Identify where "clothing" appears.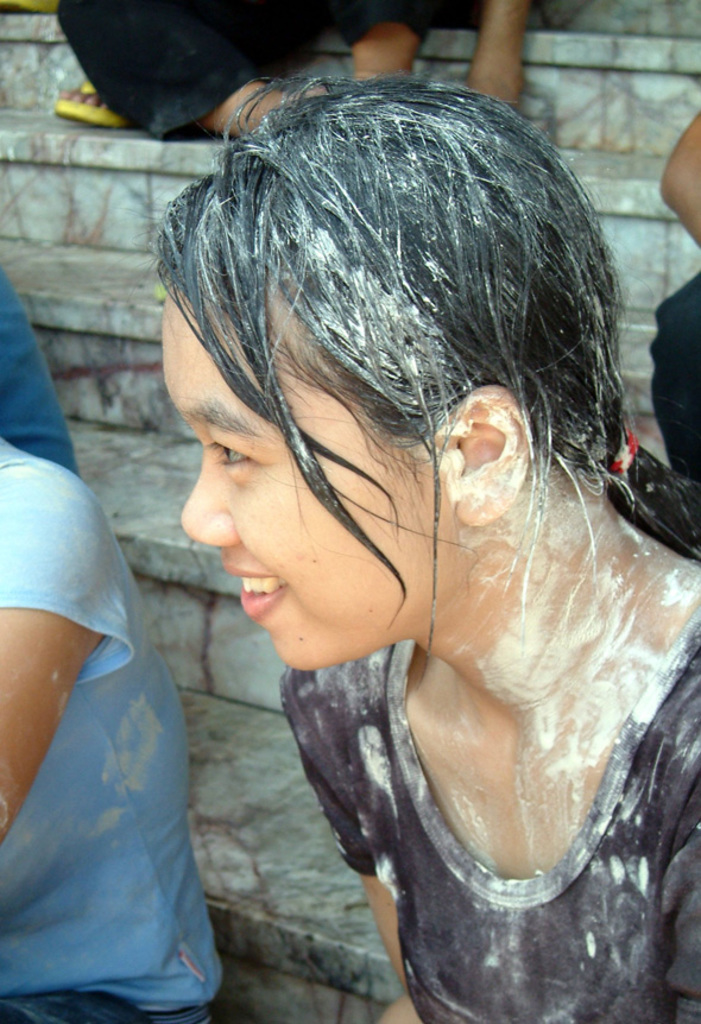
Appears at rect(645, 270, 700, 483).
